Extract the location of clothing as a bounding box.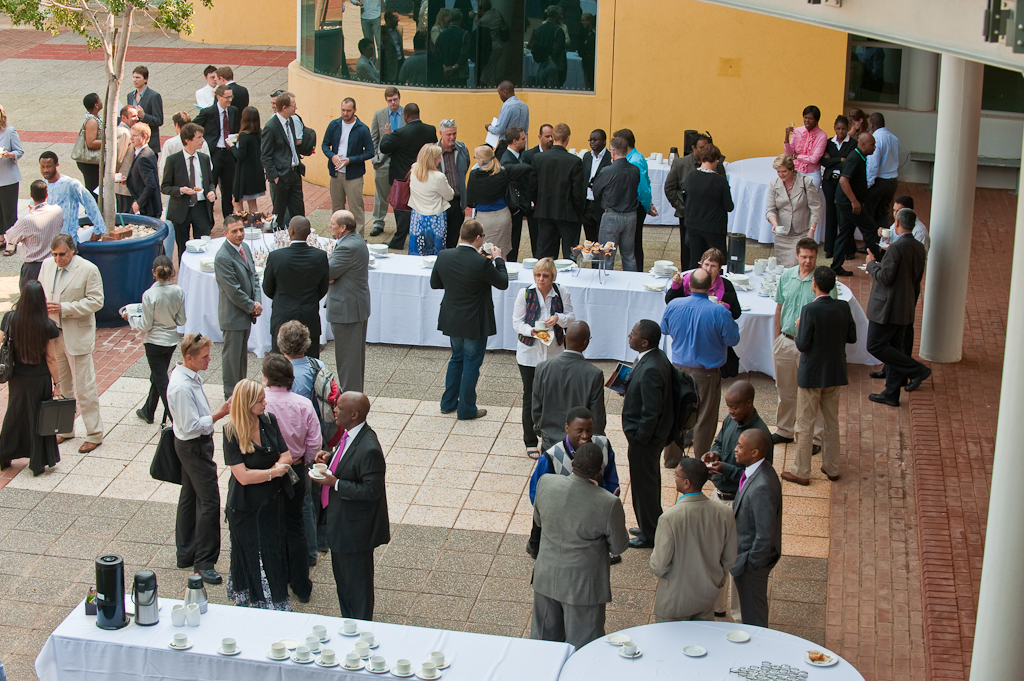
659,158,691,206.
